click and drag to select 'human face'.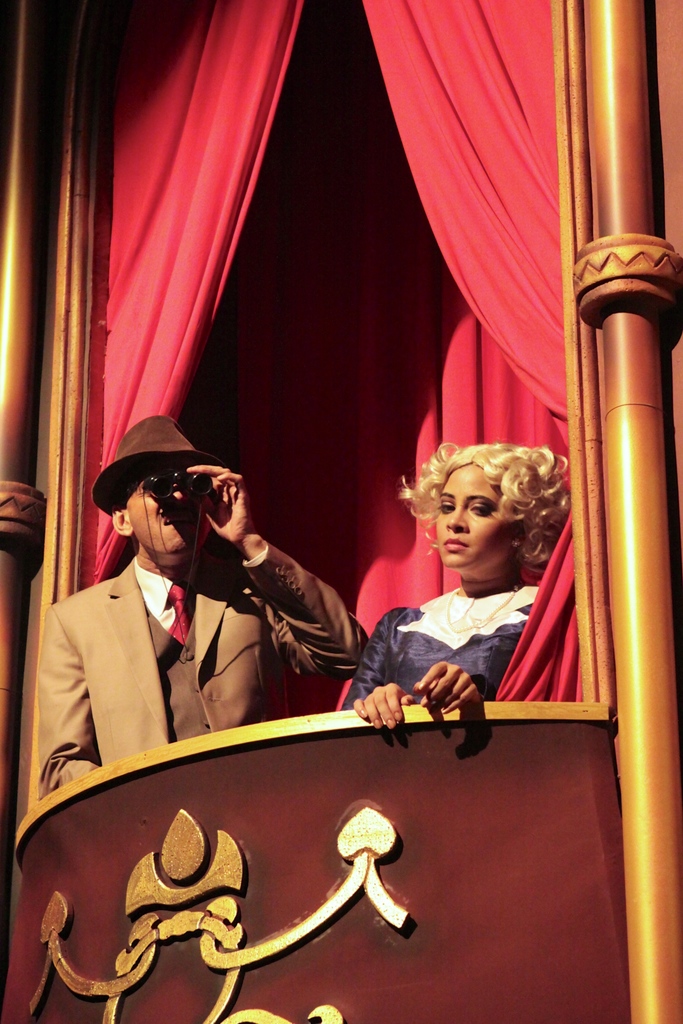
Selection: {"left": 138, "top": 474, "right": 196, "bottom": 552}.
